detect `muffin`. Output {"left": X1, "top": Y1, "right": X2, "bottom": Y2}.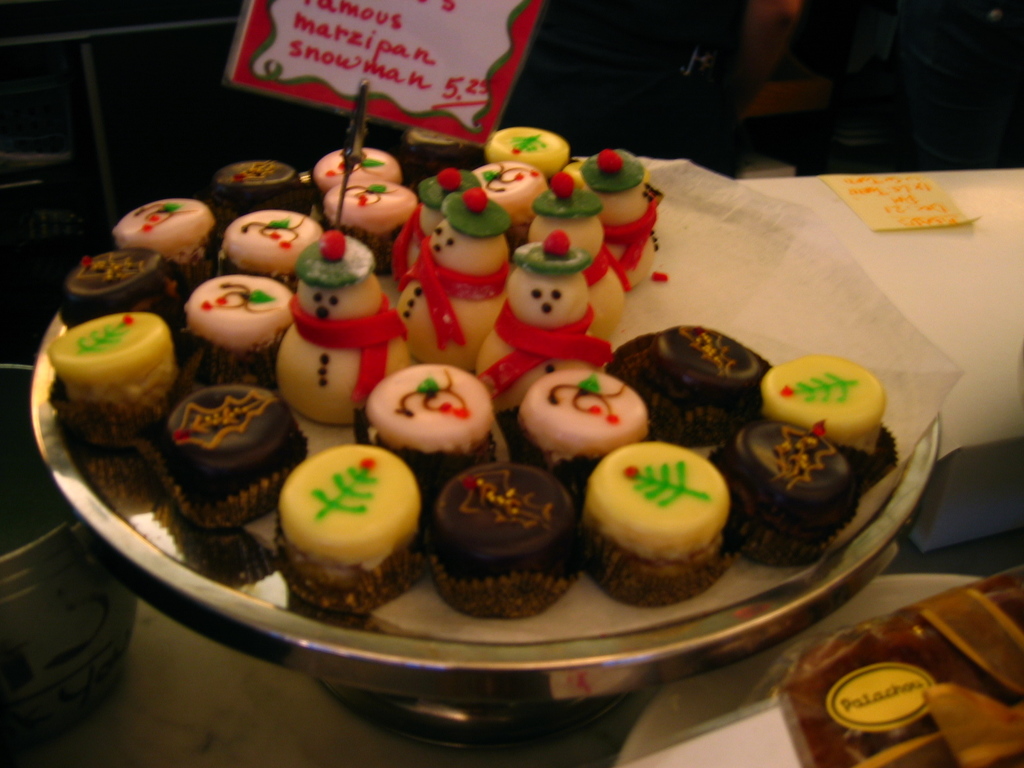
{"left": 204, "top": 156, "right": 313, "bottom": 218}.
